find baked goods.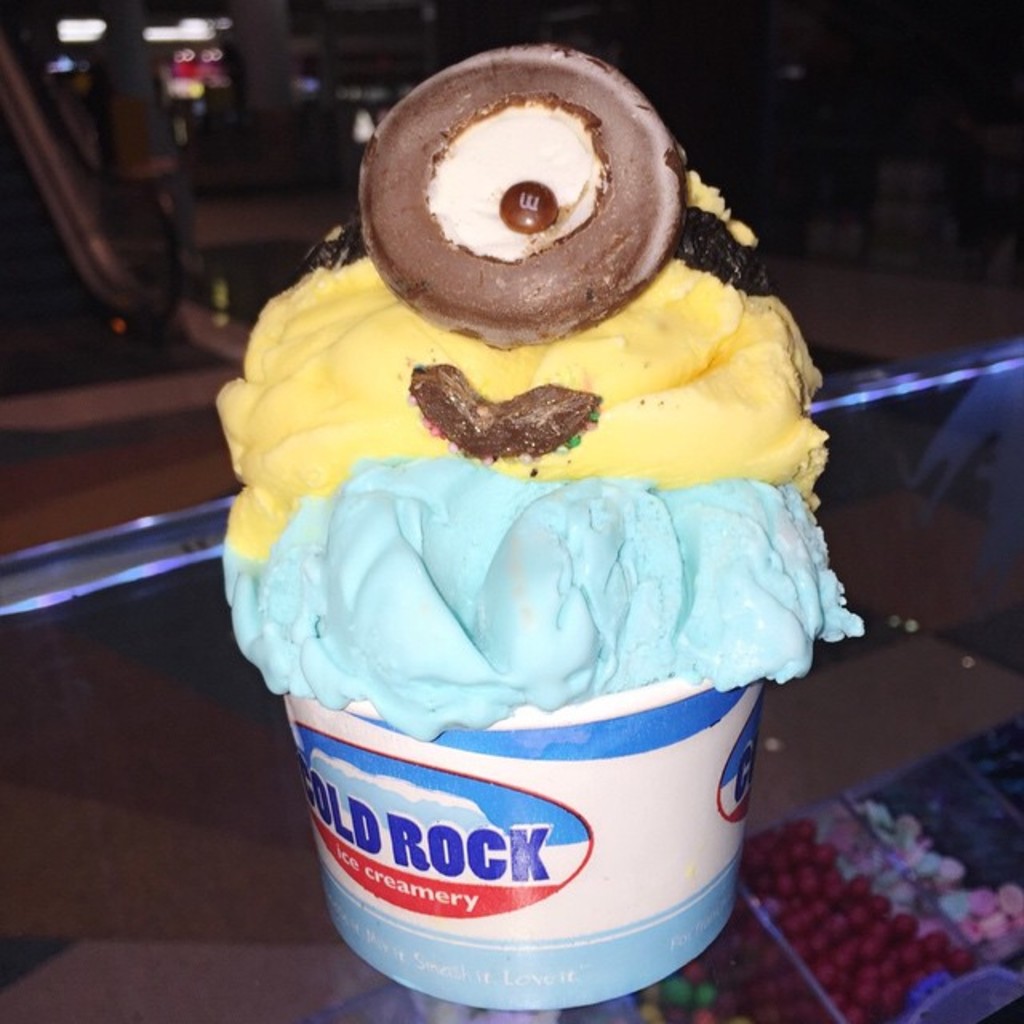
219, 34, 869, 747.
